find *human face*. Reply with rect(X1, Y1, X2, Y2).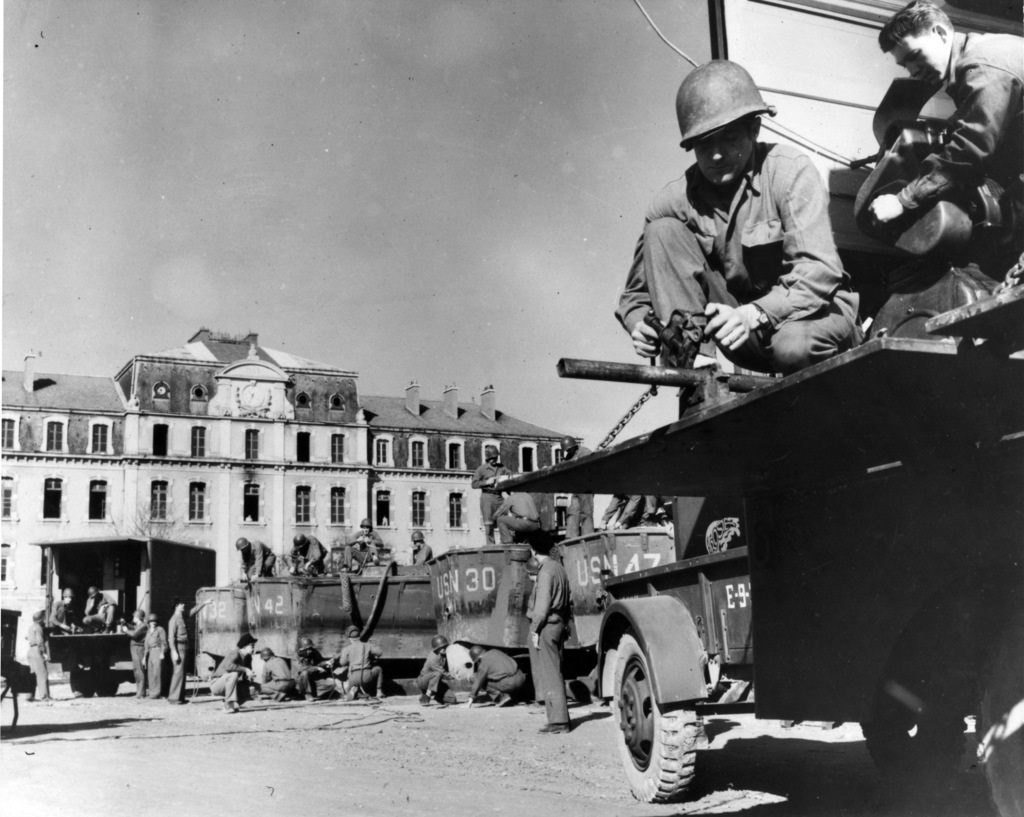
rect(692, 126, 749, 184).
